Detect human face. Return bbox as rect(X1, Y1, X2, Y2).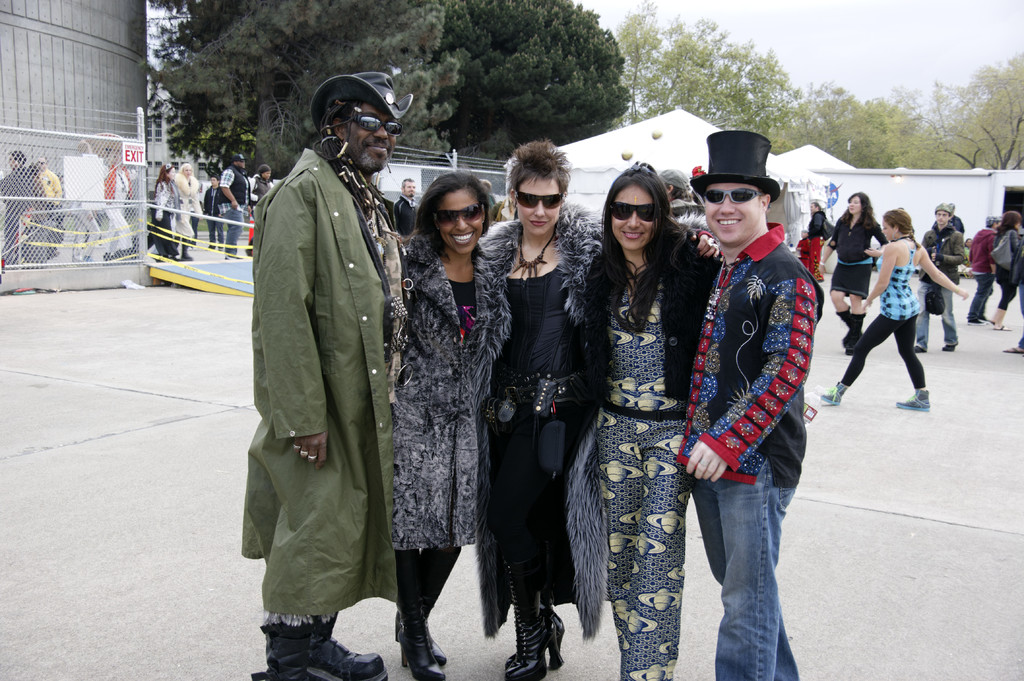
rect(701, 172, 762, 239).
